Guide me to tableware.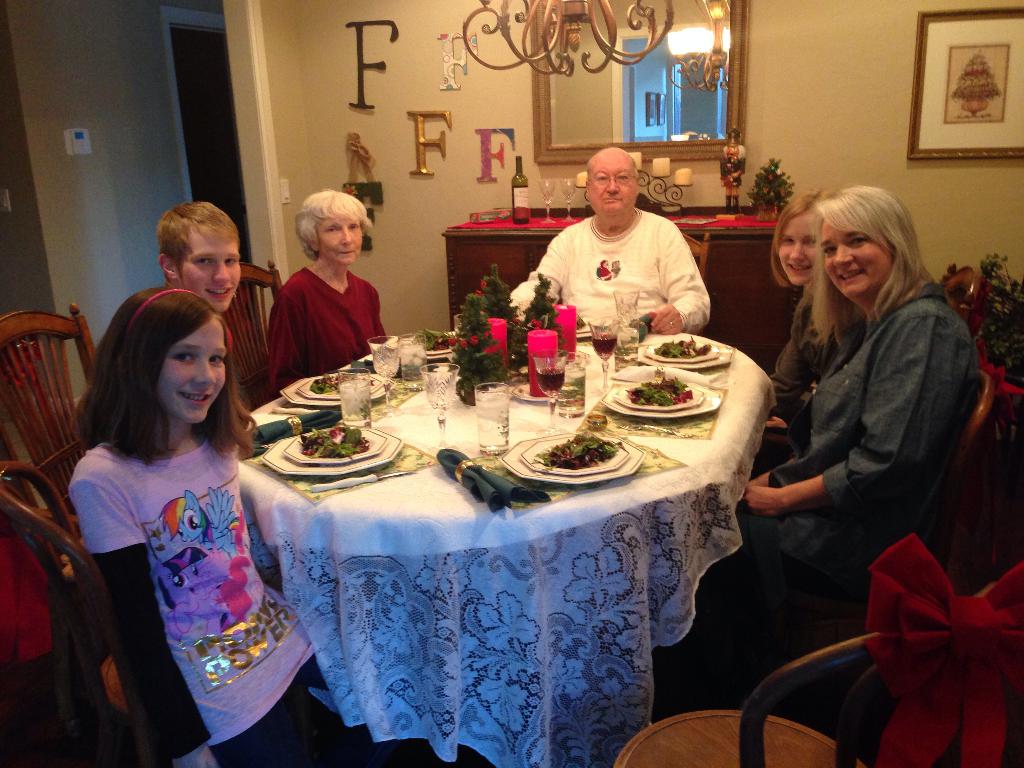
Guidance: region(531, 349, 568, 412).
